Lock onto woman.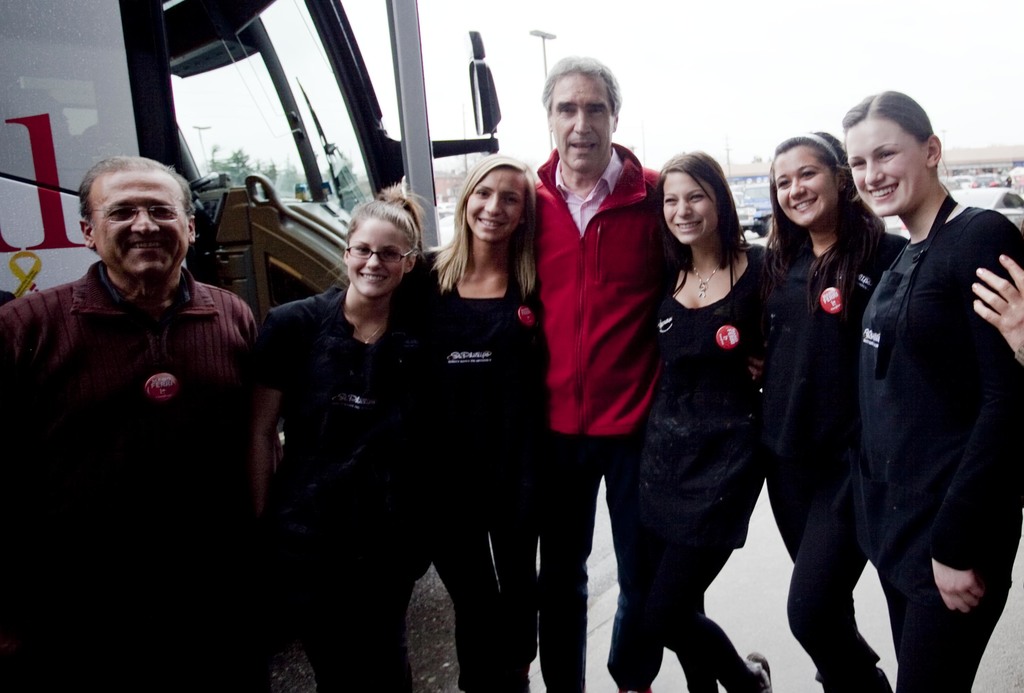
Locked: bbox=[758, 131, 910, 692].
